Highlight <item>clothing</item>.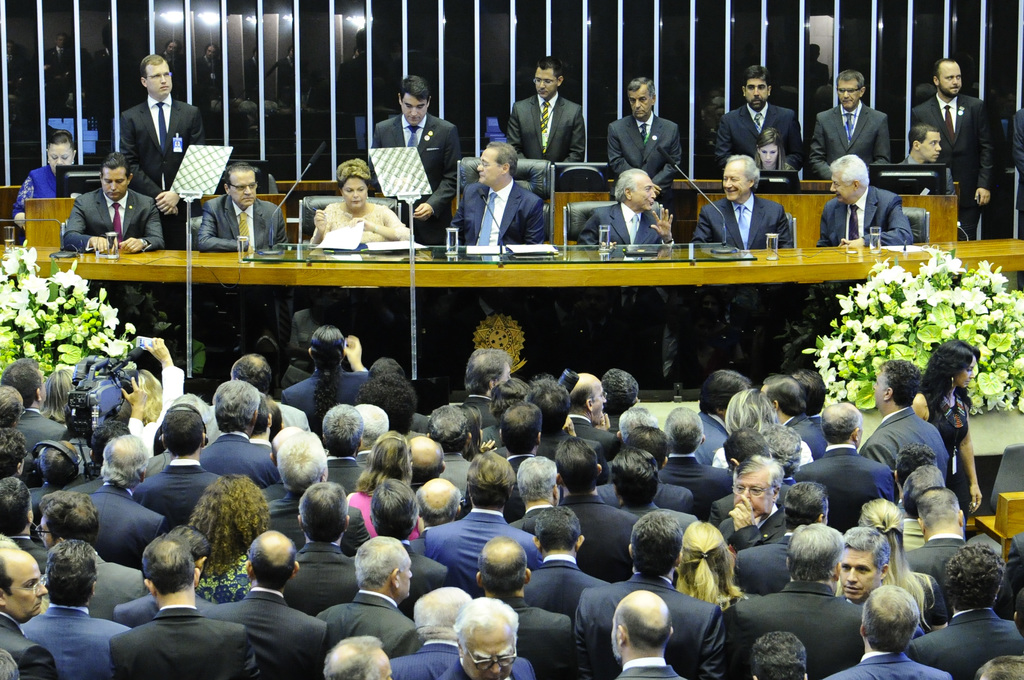
Highlighted region: region(572, 568, 726, 679).
